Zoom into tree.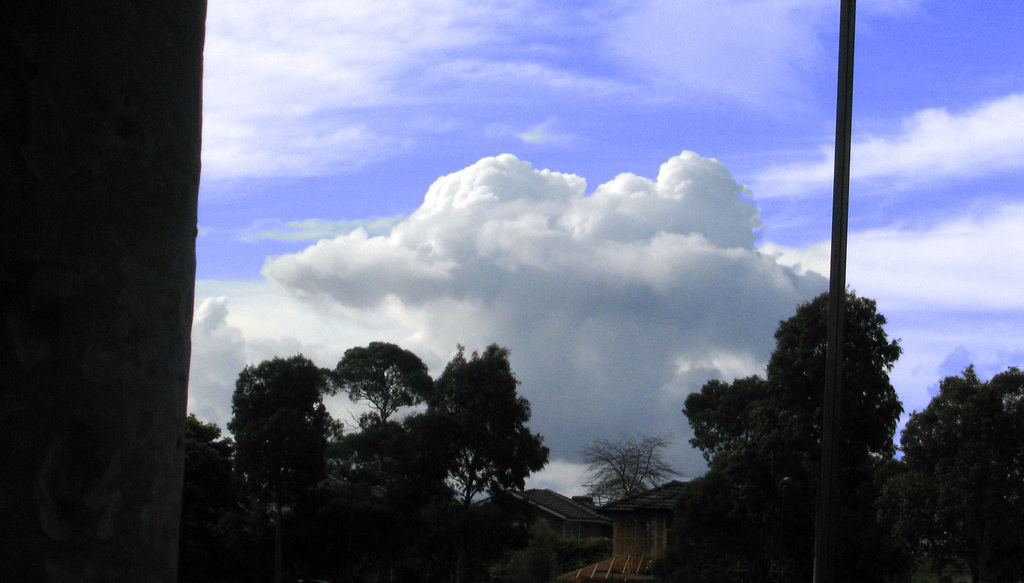
Zoom target: box(409, 350, 545, 522).
